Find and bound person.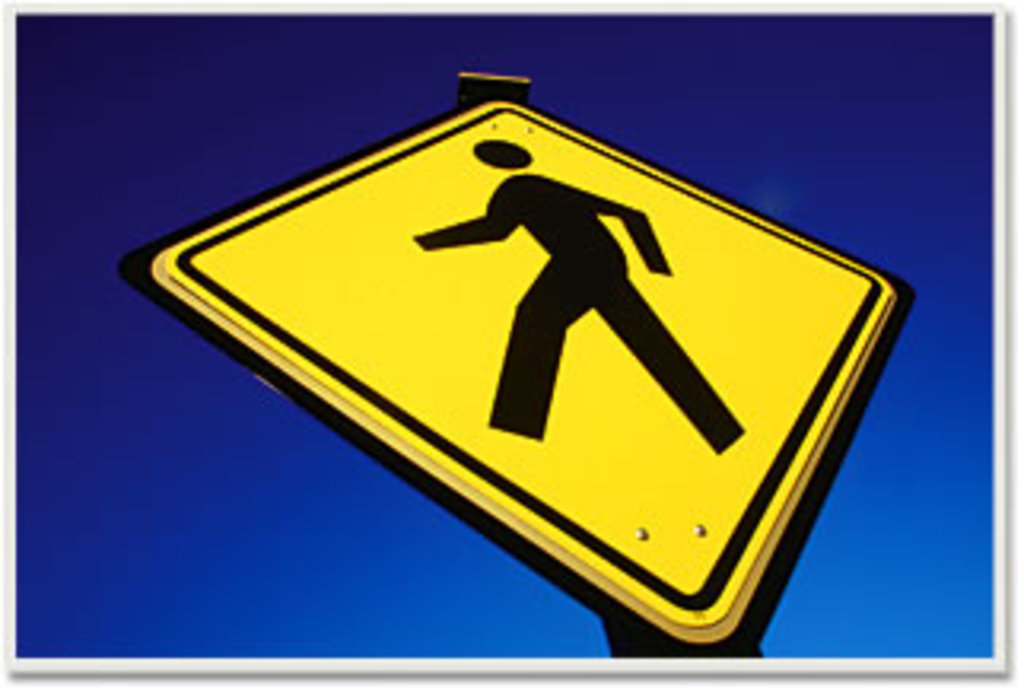
Bound: region(413, 140, 744, 458).
